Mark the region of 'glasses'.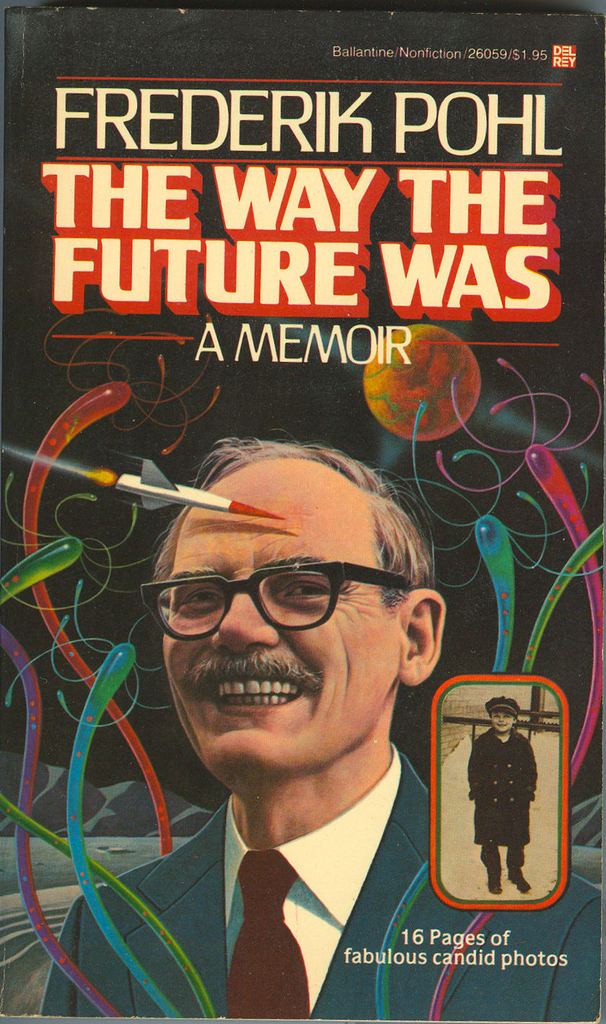
Region: <region>129, 559, 413, 639</region>.
